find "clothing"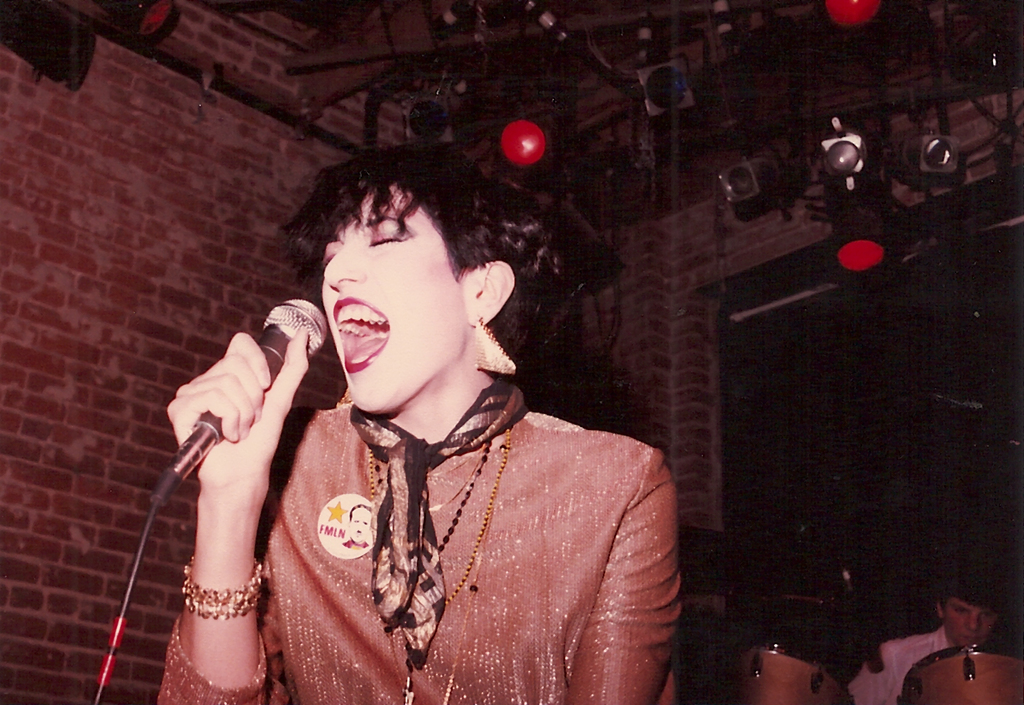
<bbox>240, 351, 689, 693</bbox>
